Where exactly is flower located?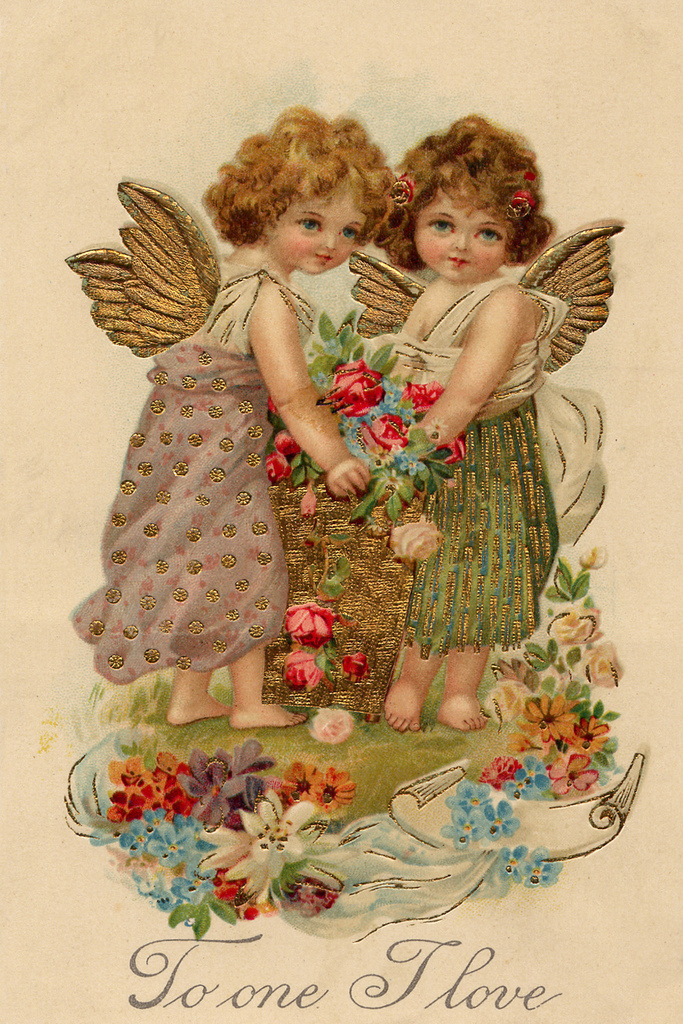
Its bounding box is 127 431 145 447.
